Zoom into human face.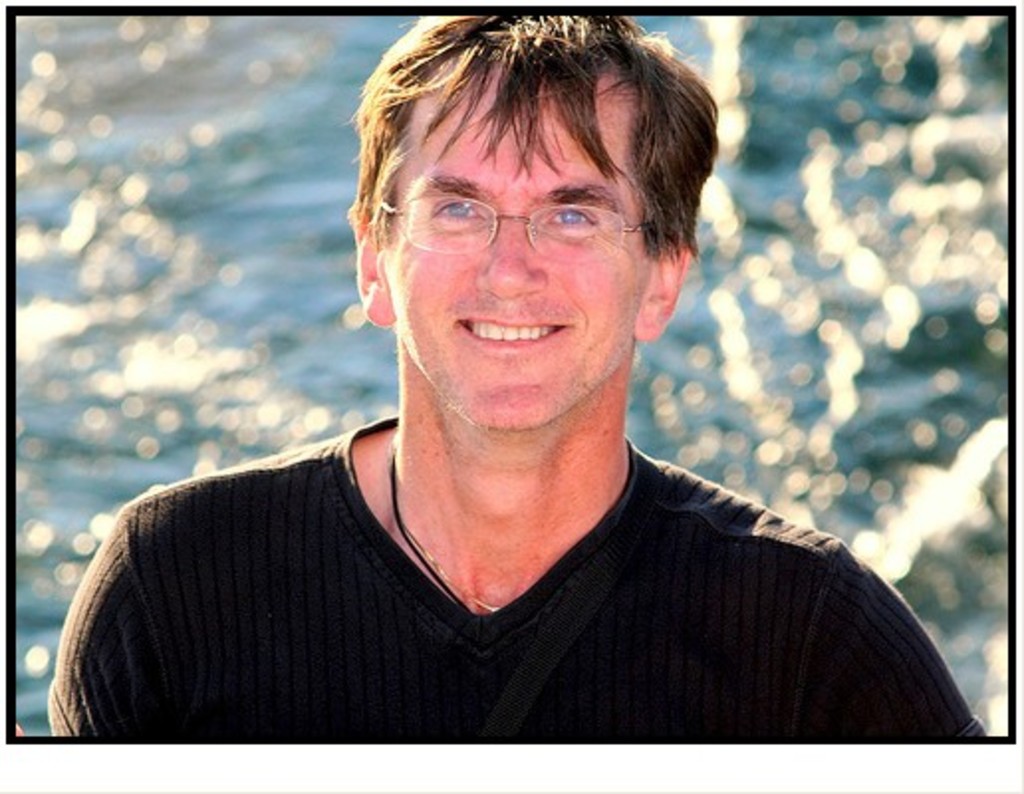
Zoom target: 387,60,647,419.
